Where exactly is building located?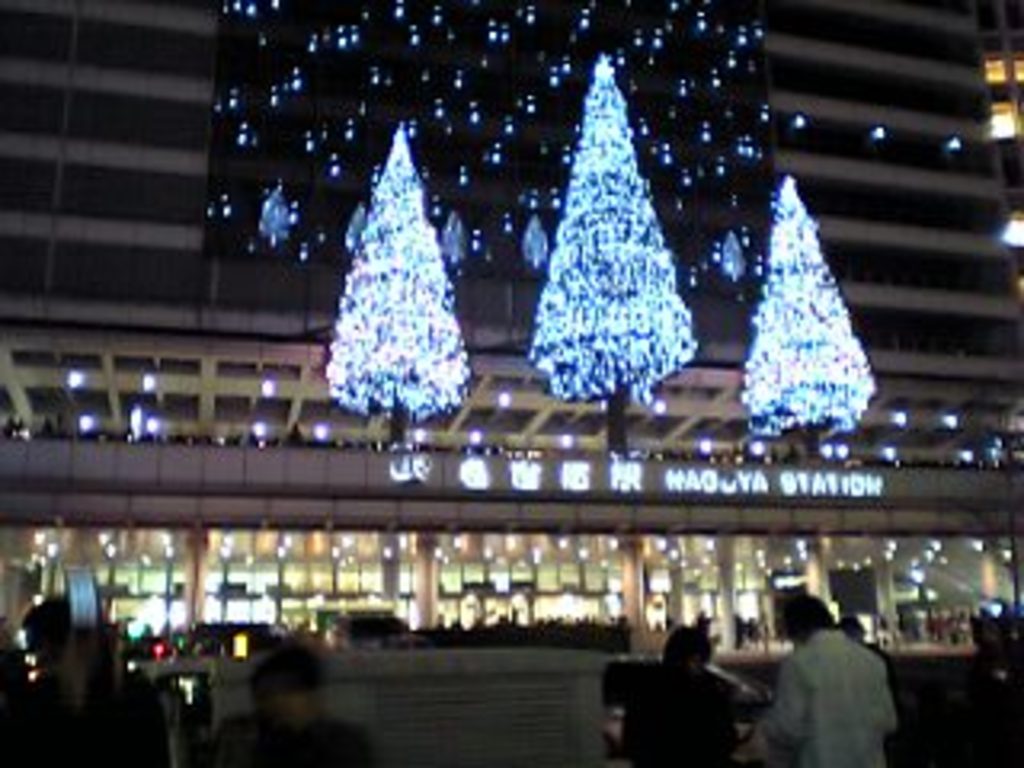
Its bounding box is 16:0:1021:682.
